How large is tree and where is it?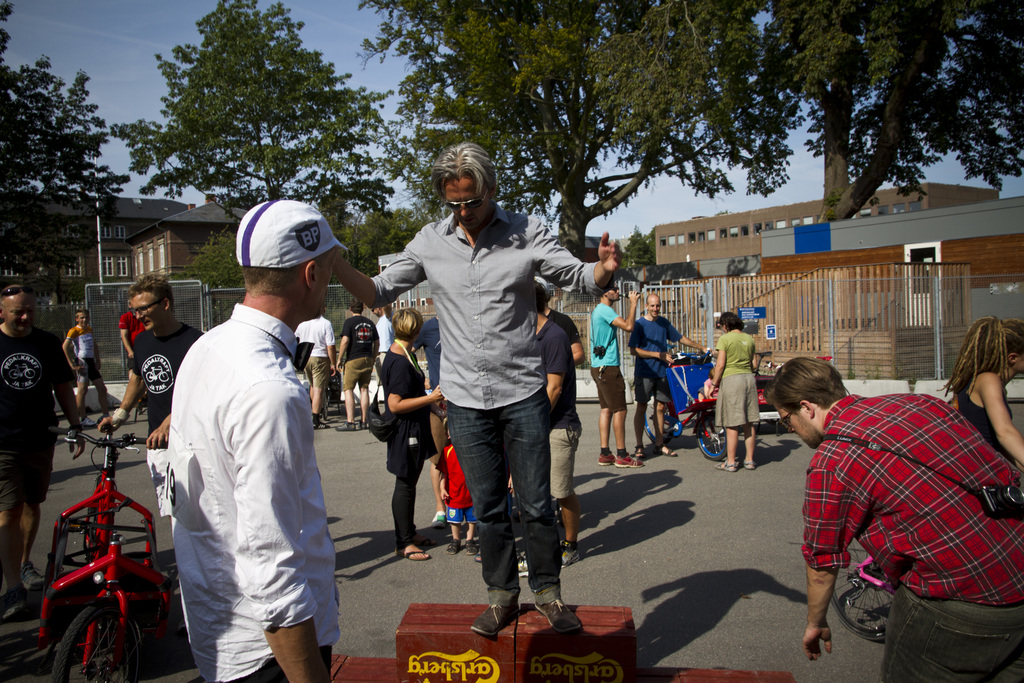
Bounding box: (763,3,1023,254).
